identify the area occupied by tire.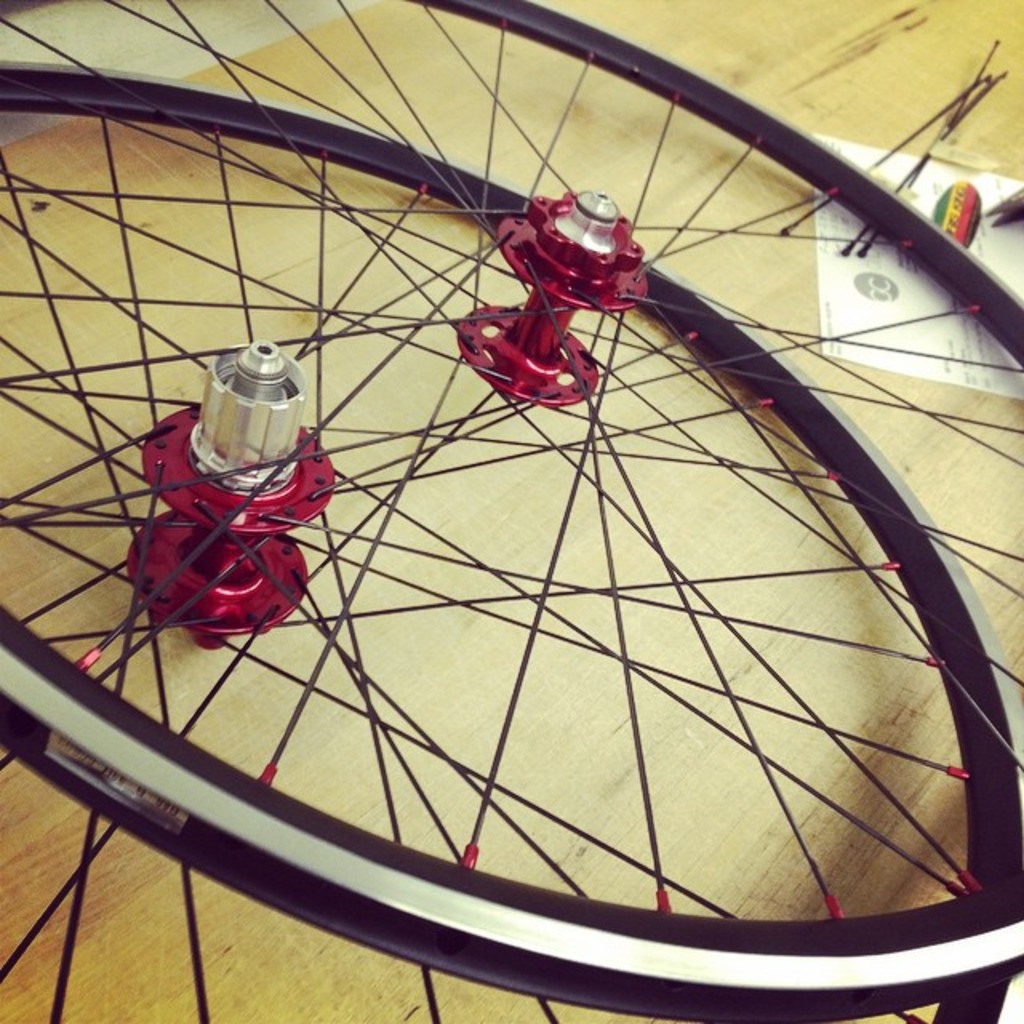
Area: Rect(0, 59, 1022, 1022).
